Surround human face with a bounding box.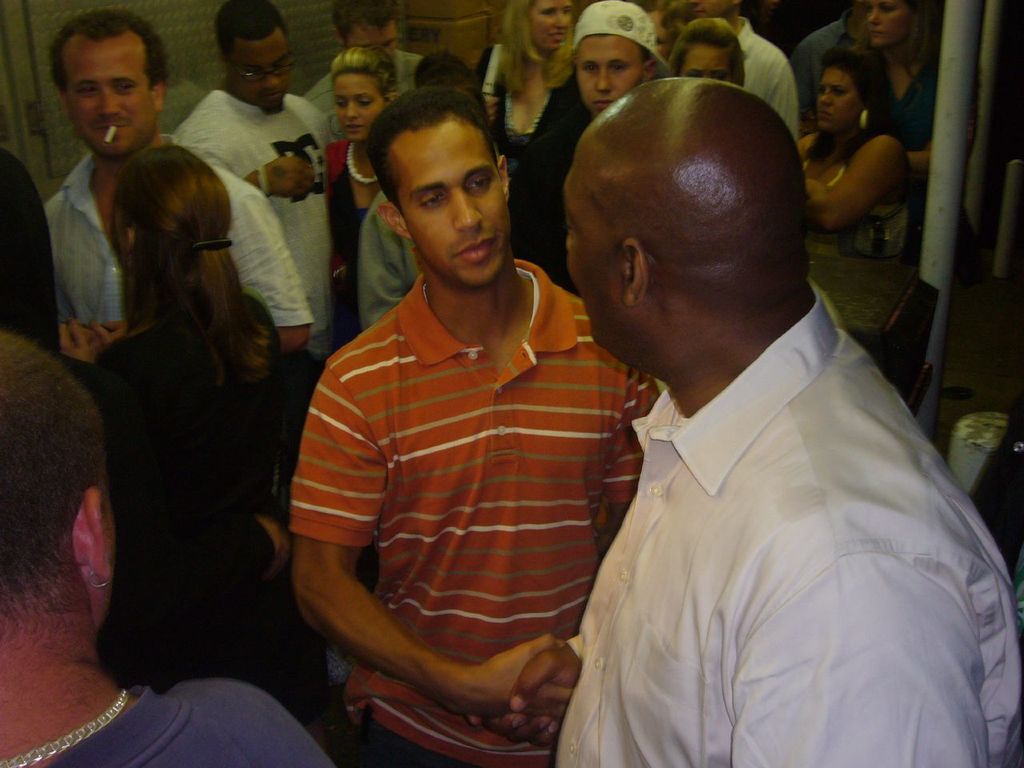
[237,41,290,113].
